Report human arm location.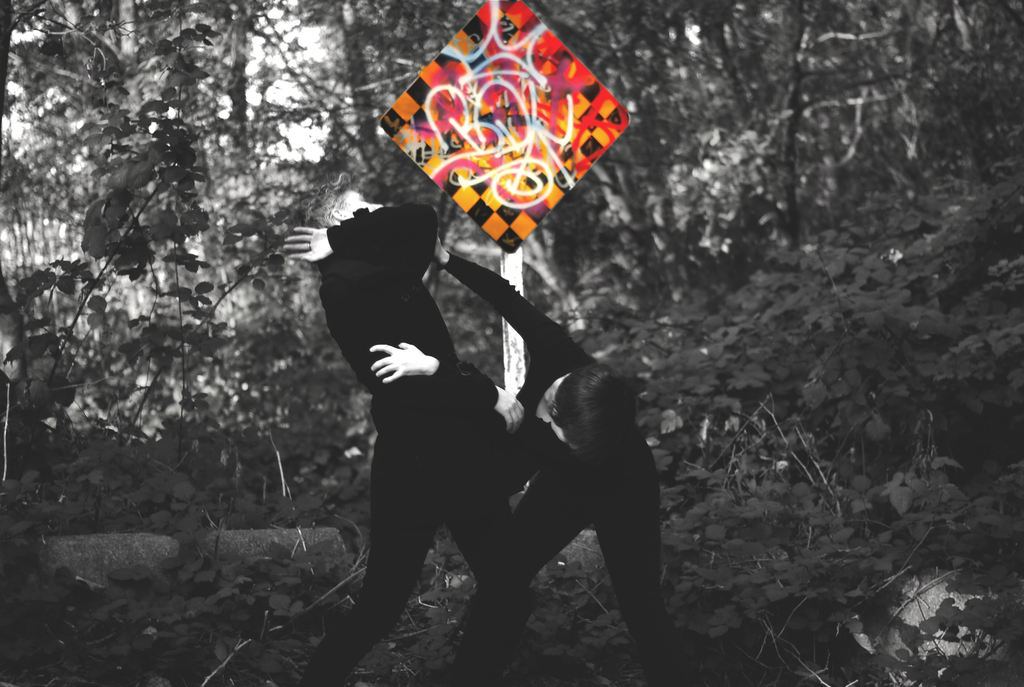
Report: [435, 235, 544, 354].
